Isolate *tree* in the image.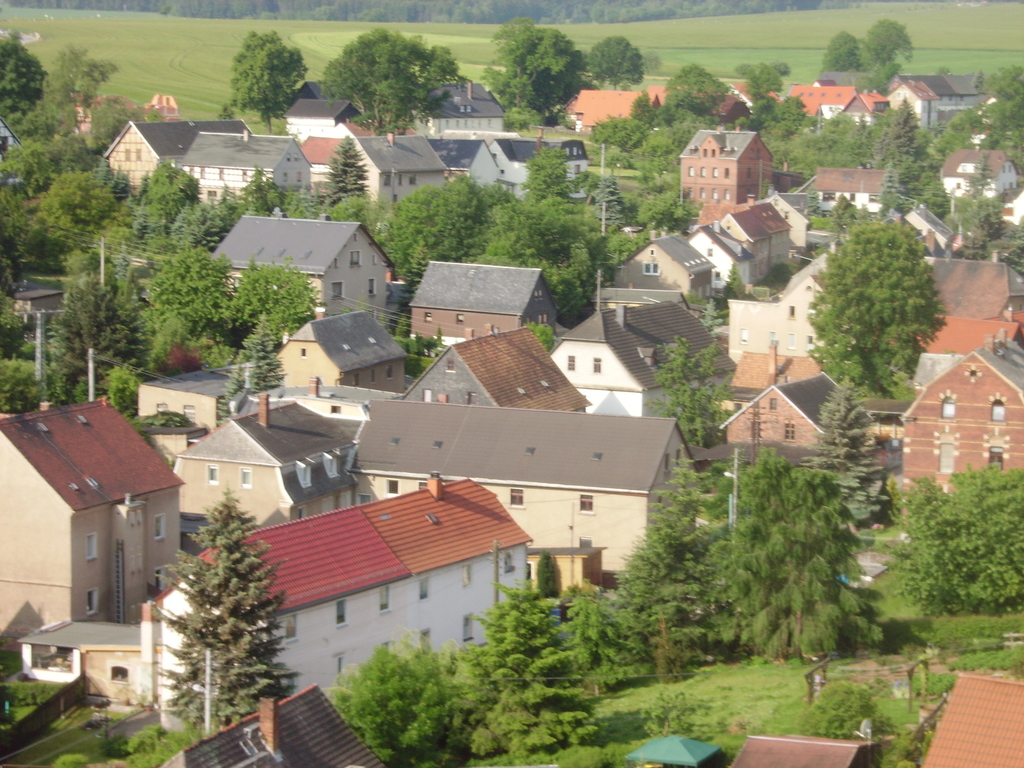
Isolated region: <box>325,26,460,135</box>.
